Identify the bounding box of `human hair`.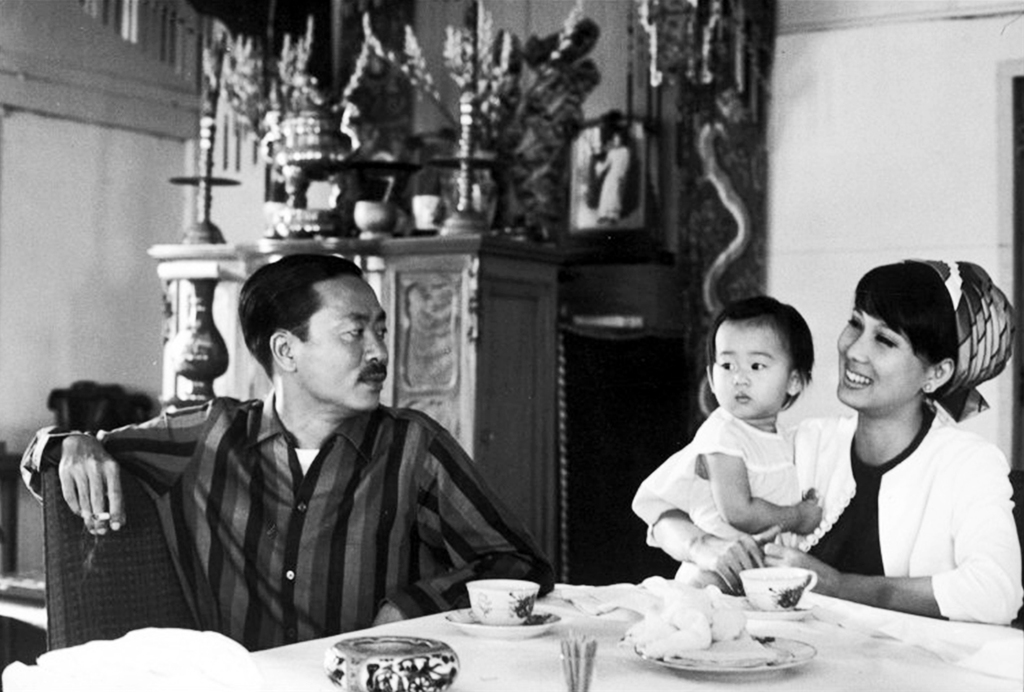
Rect(851, 256, 958, 381).
